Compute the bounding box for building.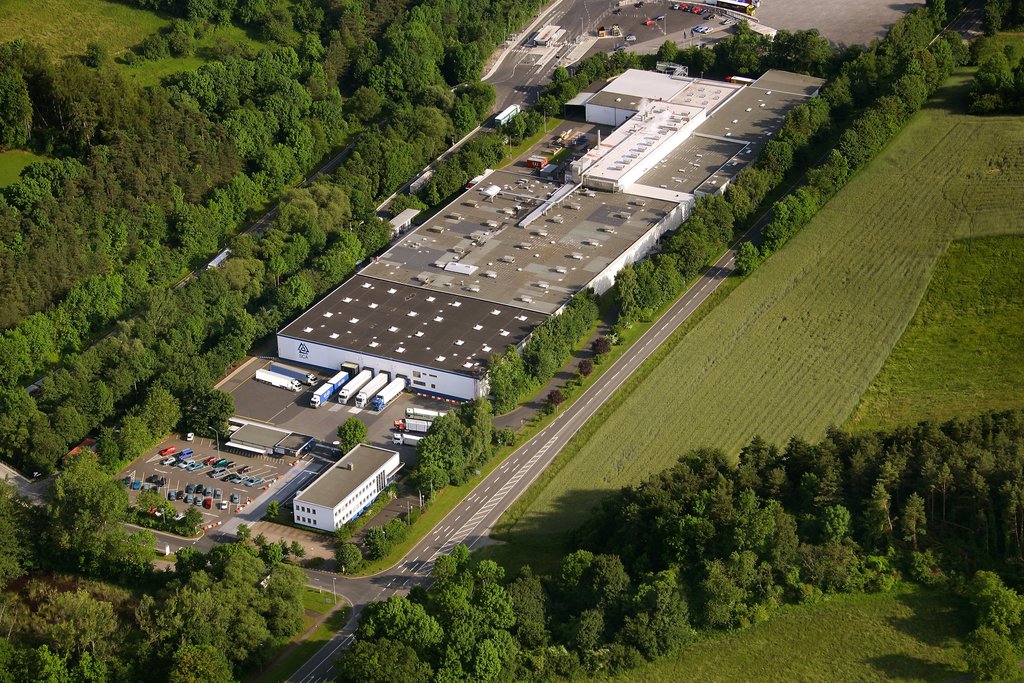
[x1=566, y1=67, x2=828, y2=201].
